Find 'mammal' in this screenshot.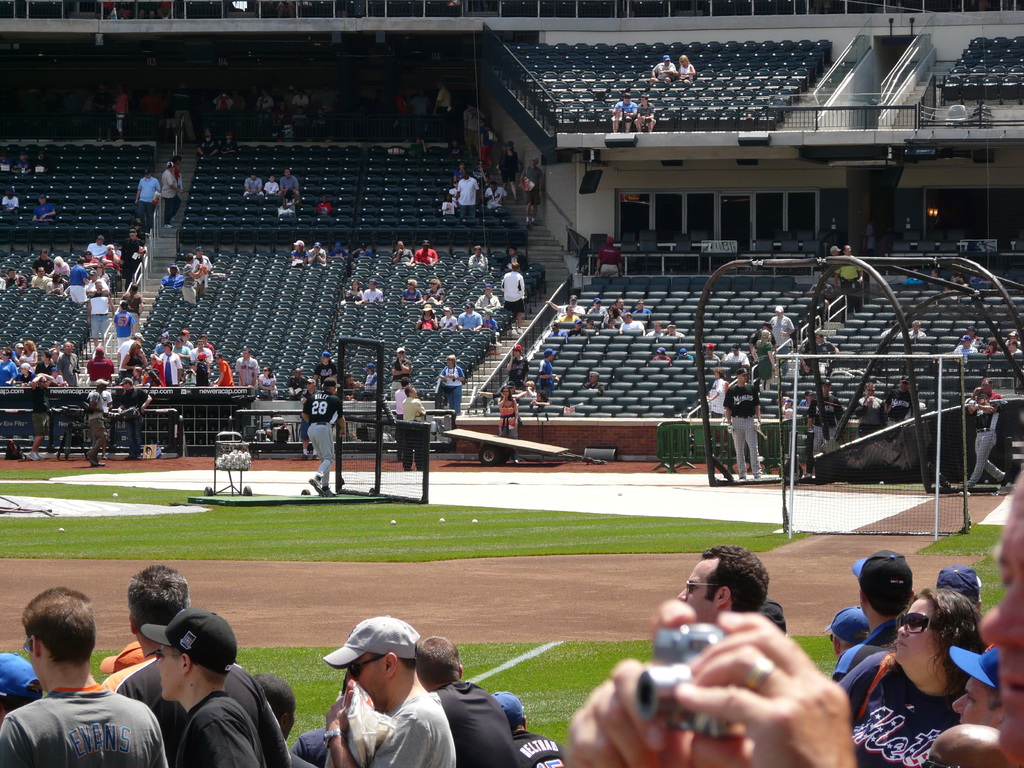
The bounding box for 'mammal' is rect(0, 186, 20, 223).
